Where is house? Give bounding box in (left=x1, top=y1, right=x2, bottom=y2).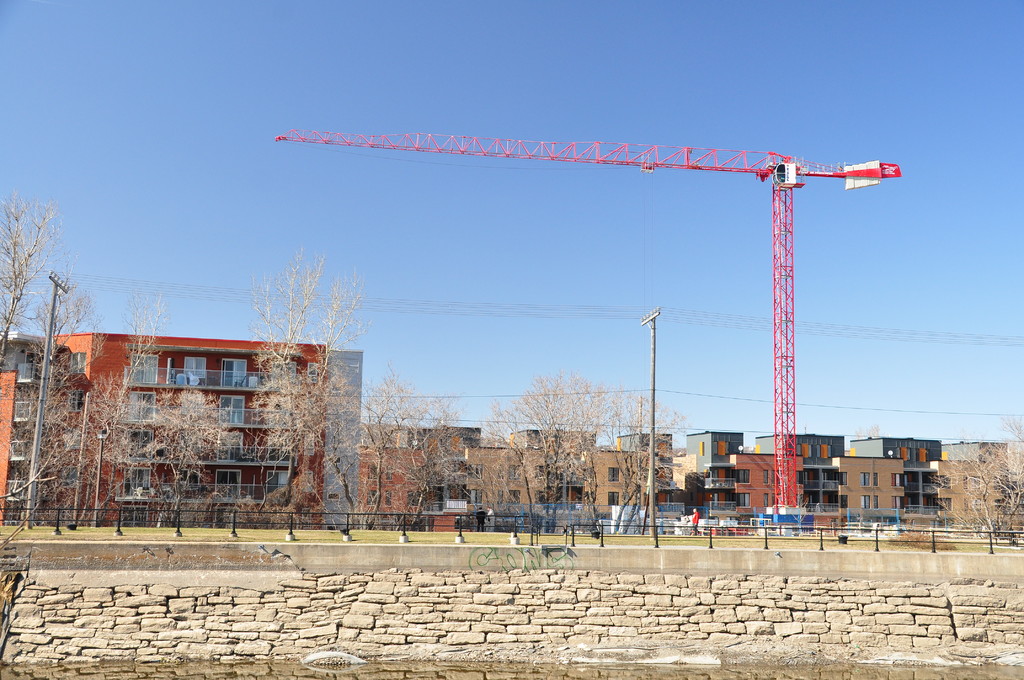
(left=618, top=429, right=684, bottom=505).
